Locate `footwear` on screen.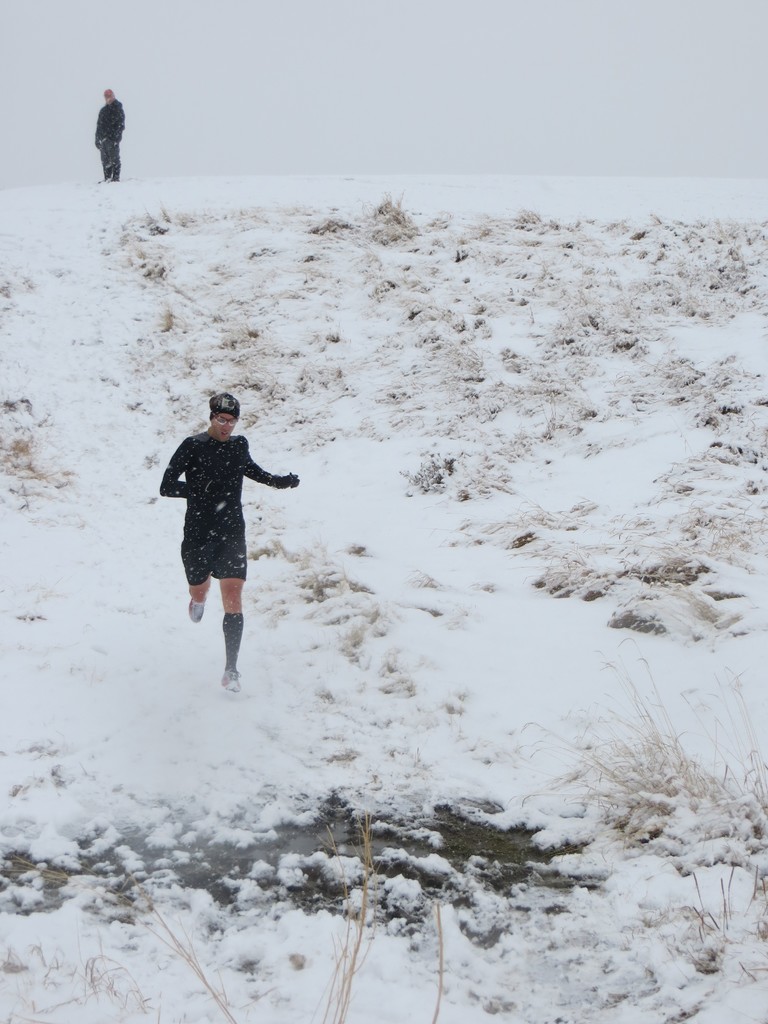
On screen at {"left": 188, "top": 597, "right": 210, "bottom": 621}.
